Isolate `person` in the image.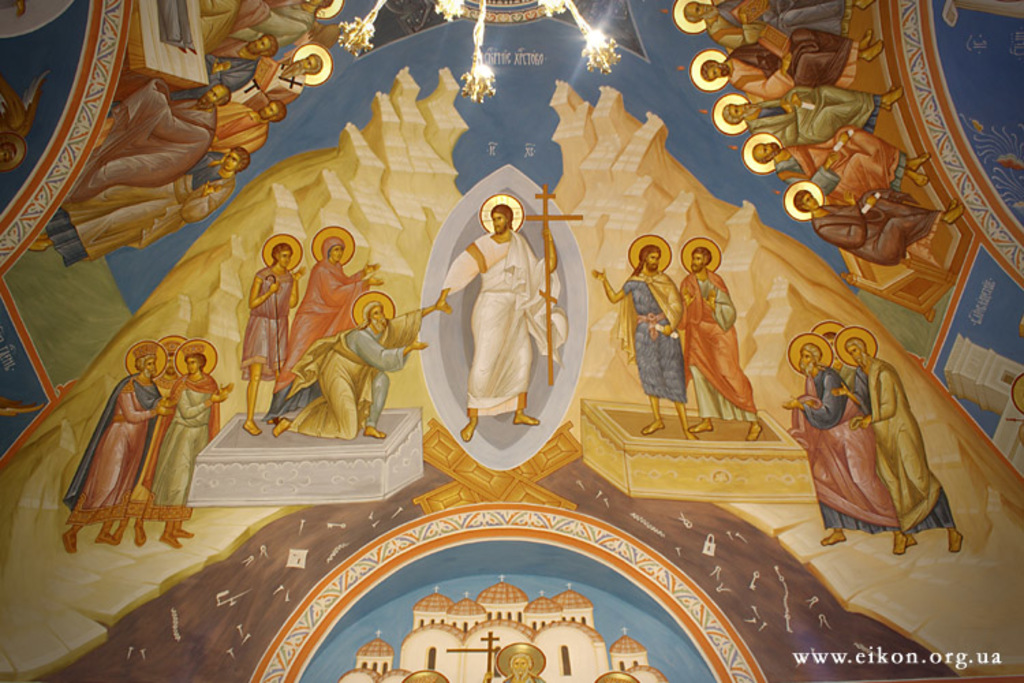
Isolated region: {"left": 272, "top": 232, "right": 385, "bottom": 423}.
